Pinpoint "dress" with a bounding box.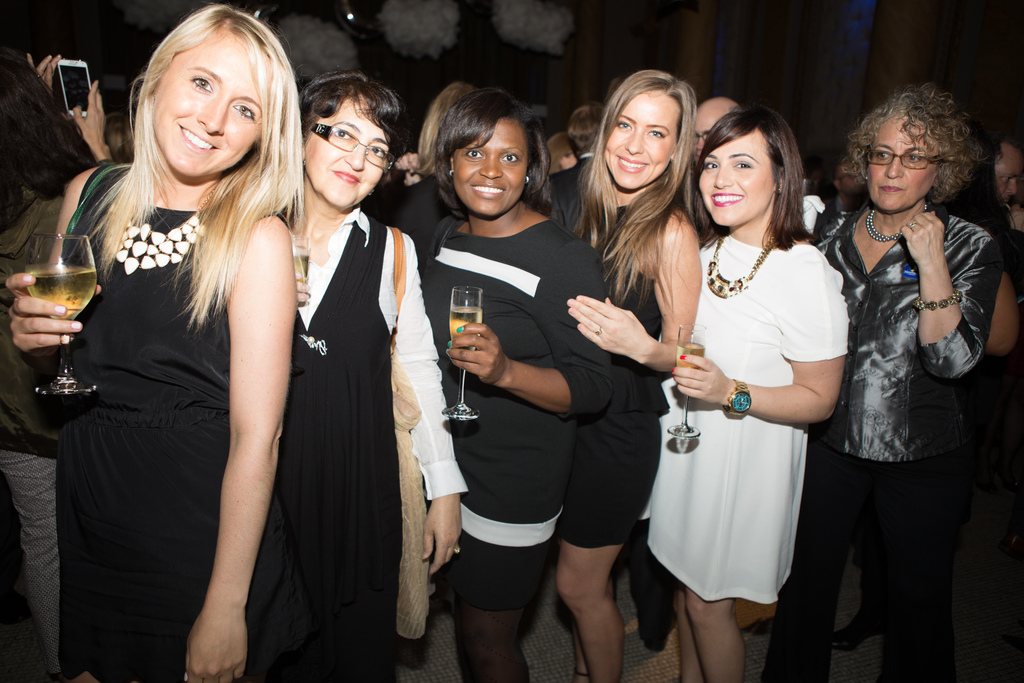
[x1=51, y1=209, x2=312, y2=682].
